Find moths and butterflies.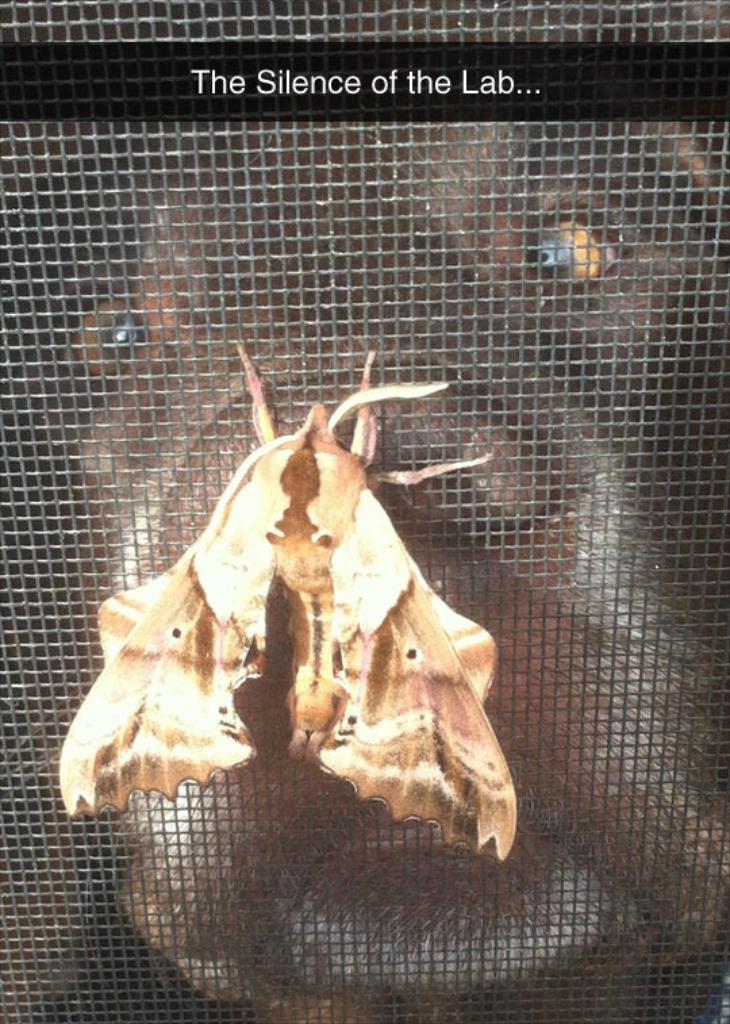
box(51, 344, 527, 856).
